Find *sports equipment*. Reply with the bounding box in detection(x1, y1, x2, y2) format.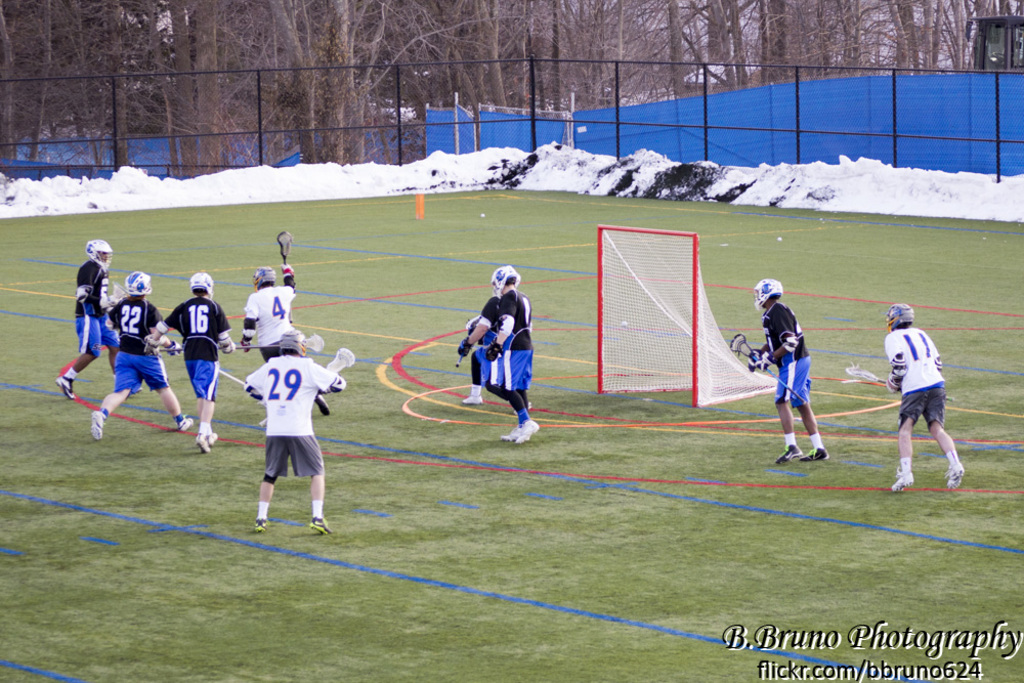
detection(123, 275, 155, 295).
